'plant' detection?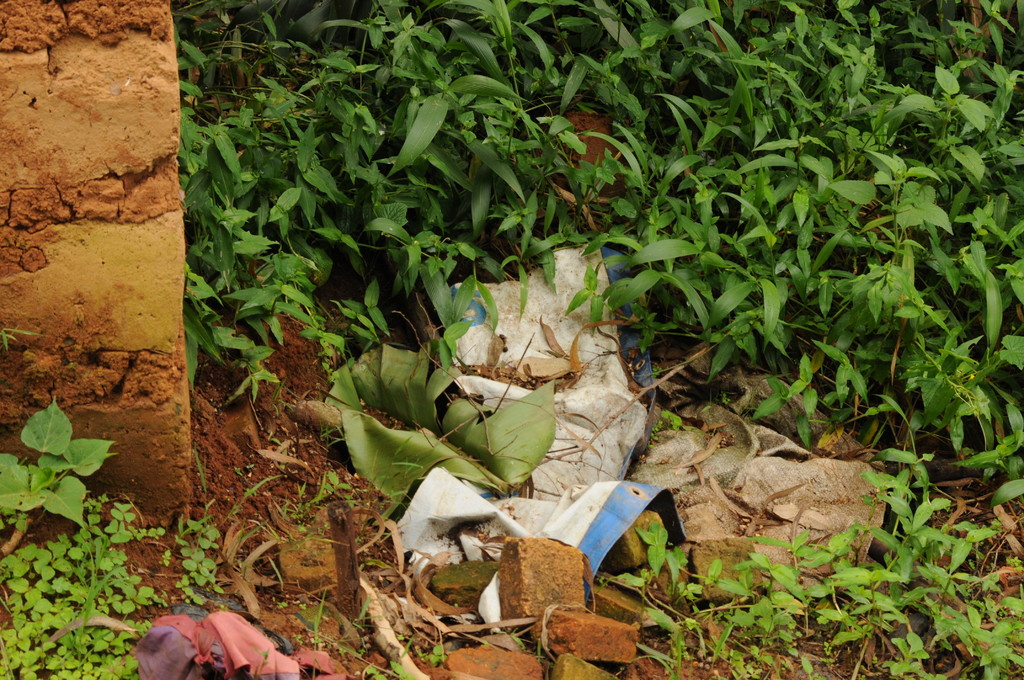
(75, 15, 977, 601)
